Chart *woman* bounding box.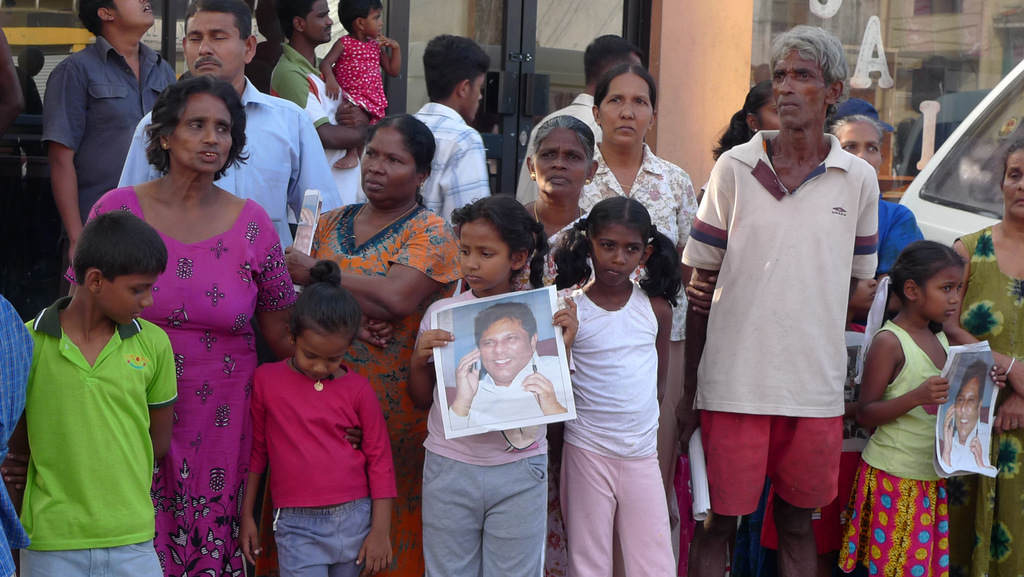
Charted: bbox=(727, 111, 925, 576).
